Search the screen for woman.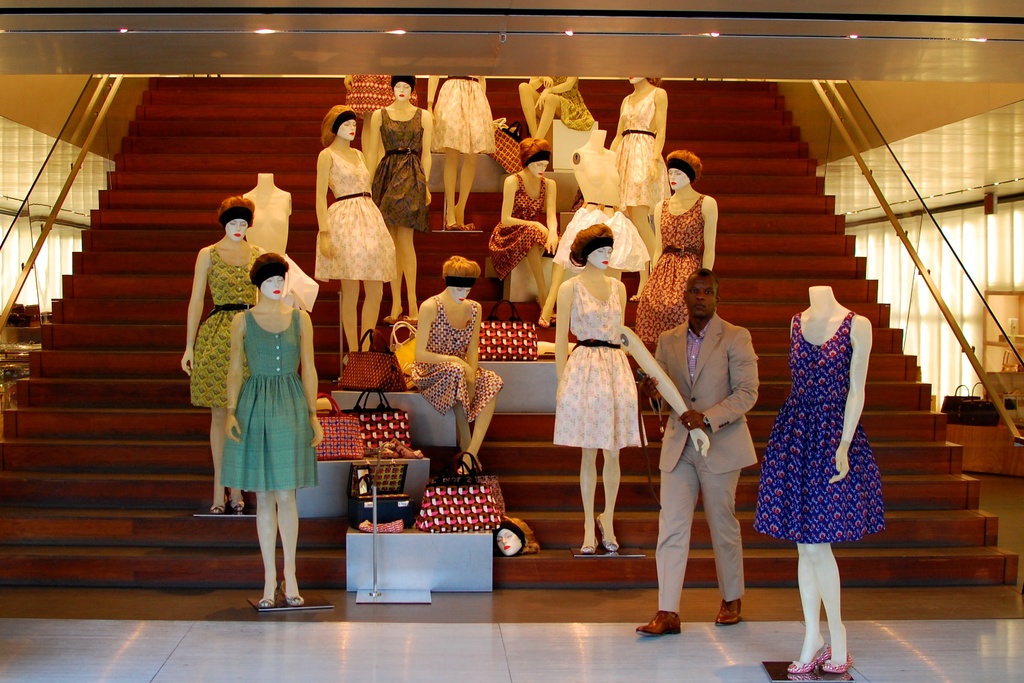
Found at 186 199 273 521.
